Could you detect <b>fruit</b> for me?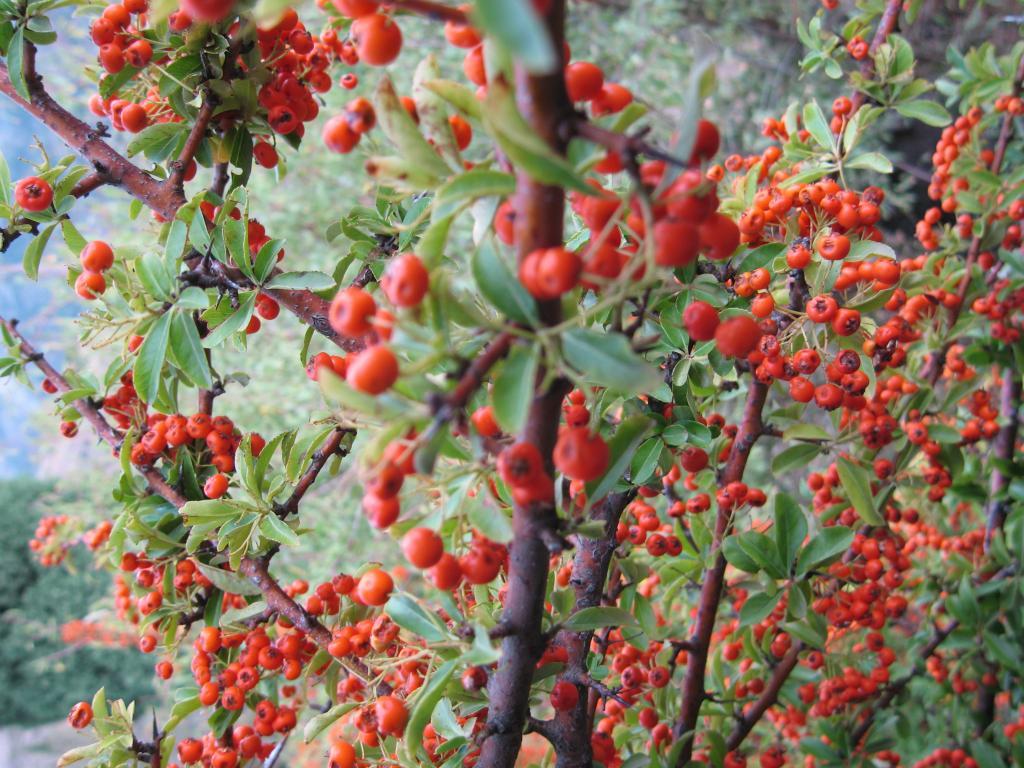
Detection result: (829,116,848,135).
